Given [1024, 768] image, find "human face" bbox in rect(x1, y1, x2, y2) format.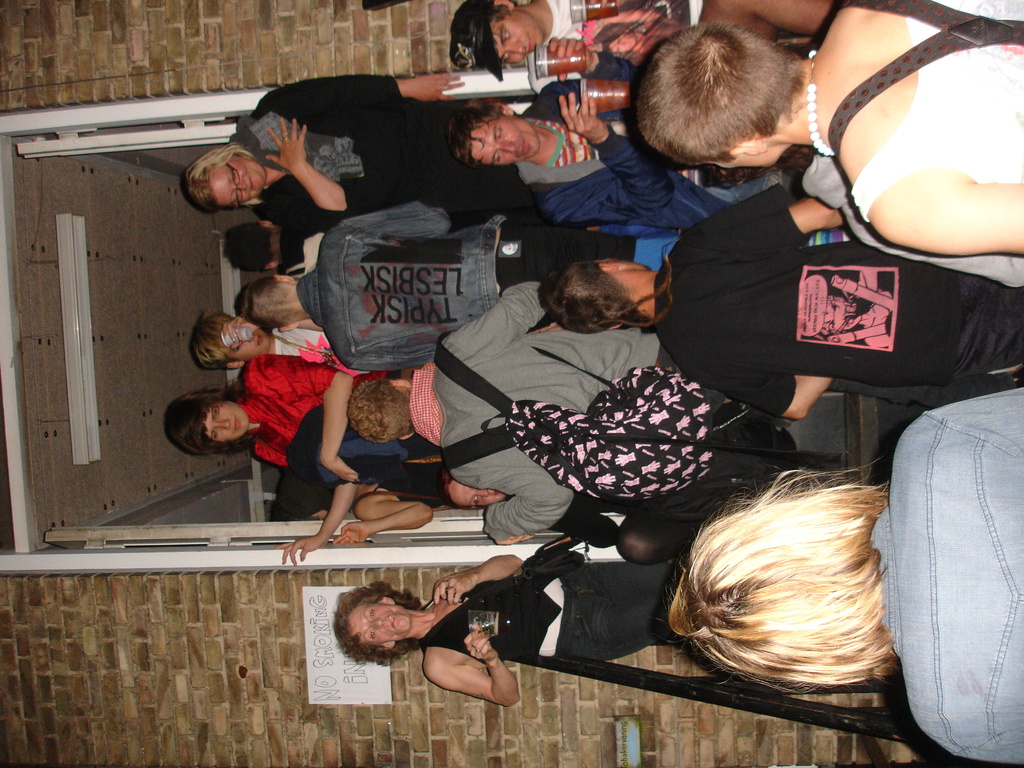
rect(348, 605, 413, 646).
